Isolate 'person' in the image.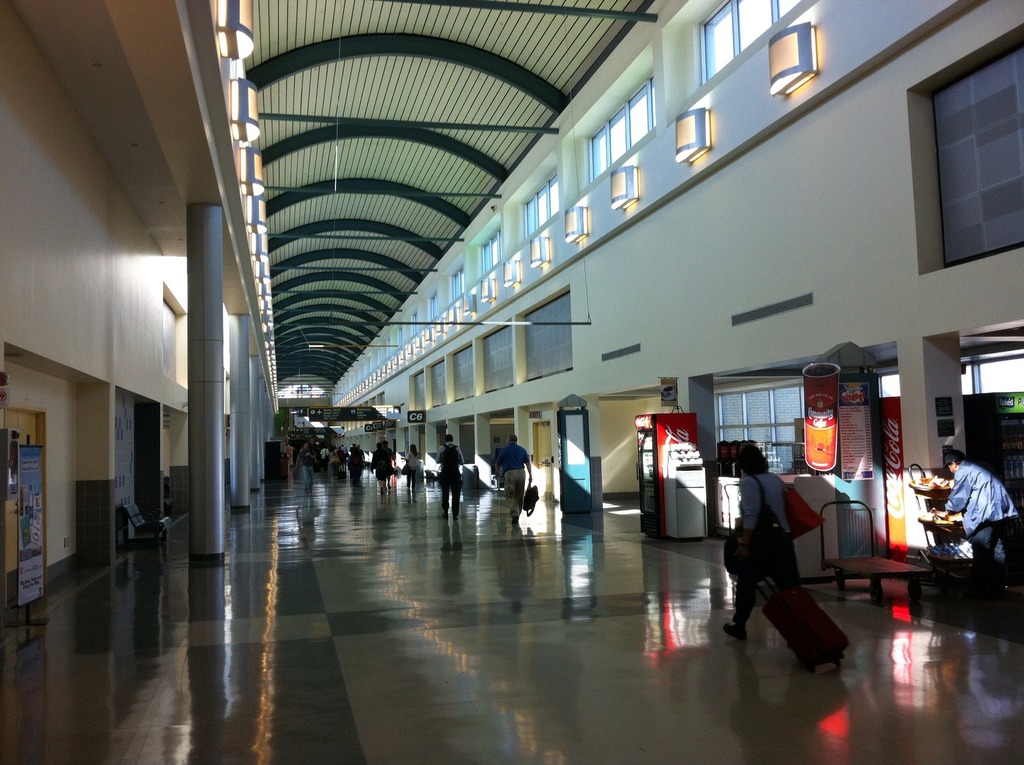
Isolated region: box(404, 443, 421, 491).
